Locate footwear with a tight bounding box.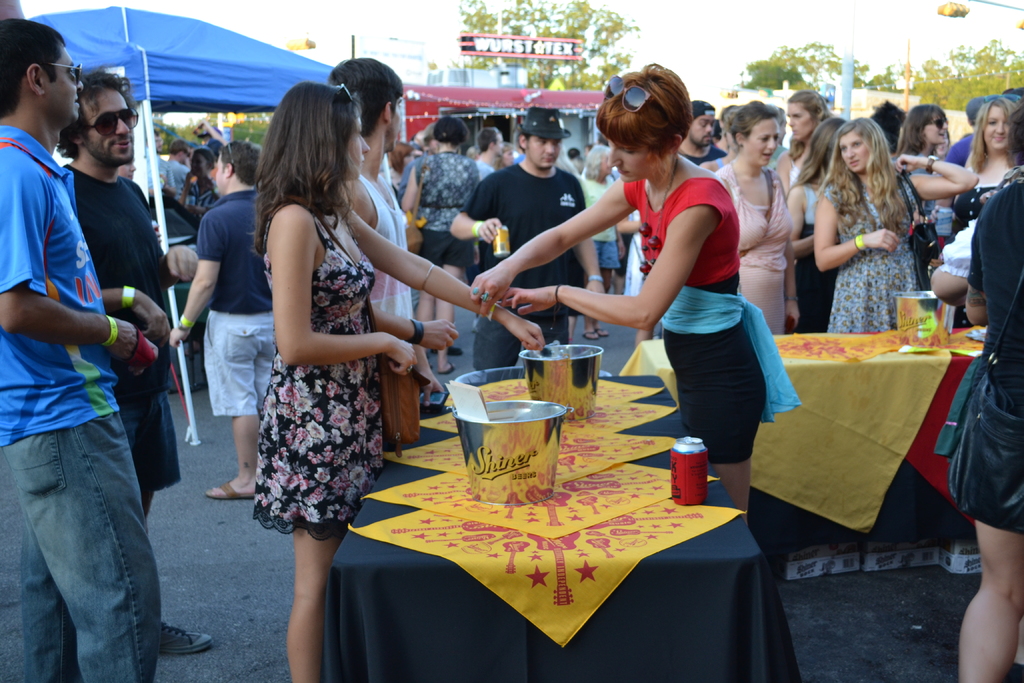
<box>597,329,609,339</box>.
